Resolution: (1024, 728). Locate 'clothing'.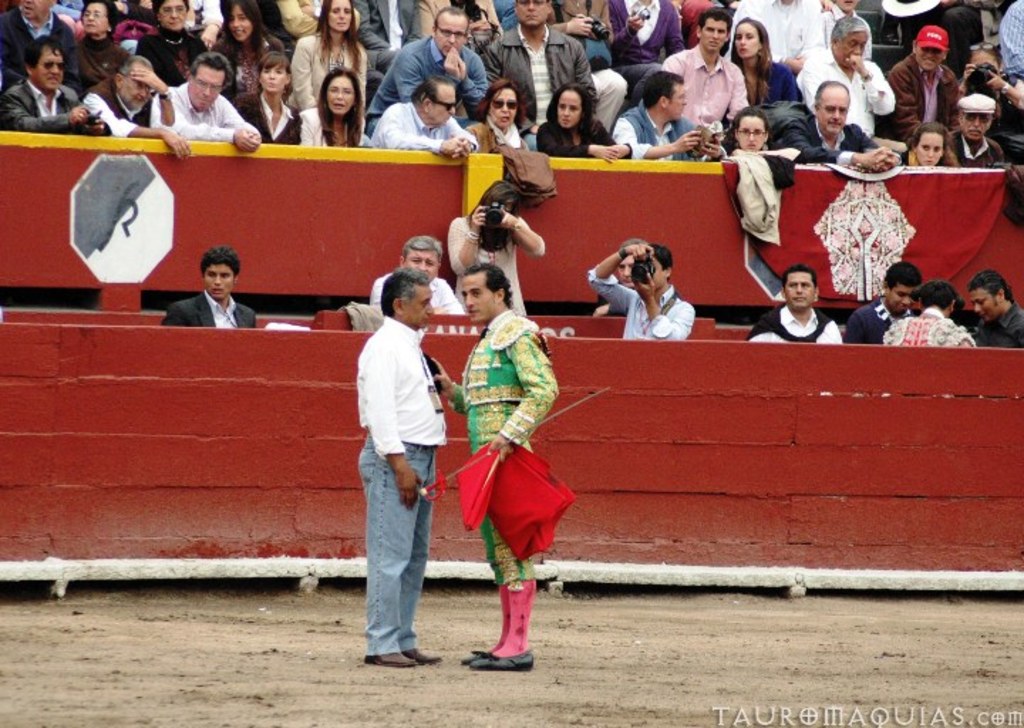
select_region(885, 299, 981, 347).
